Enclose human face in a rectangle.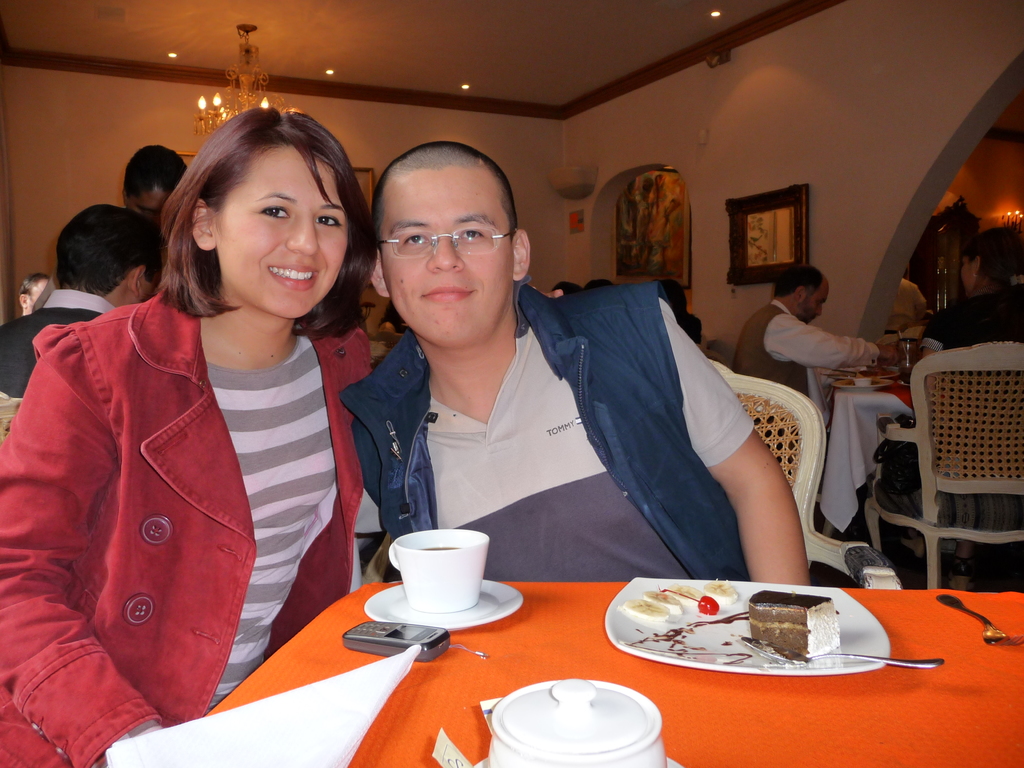
left=27, top=276, right=49, bottom=317.
